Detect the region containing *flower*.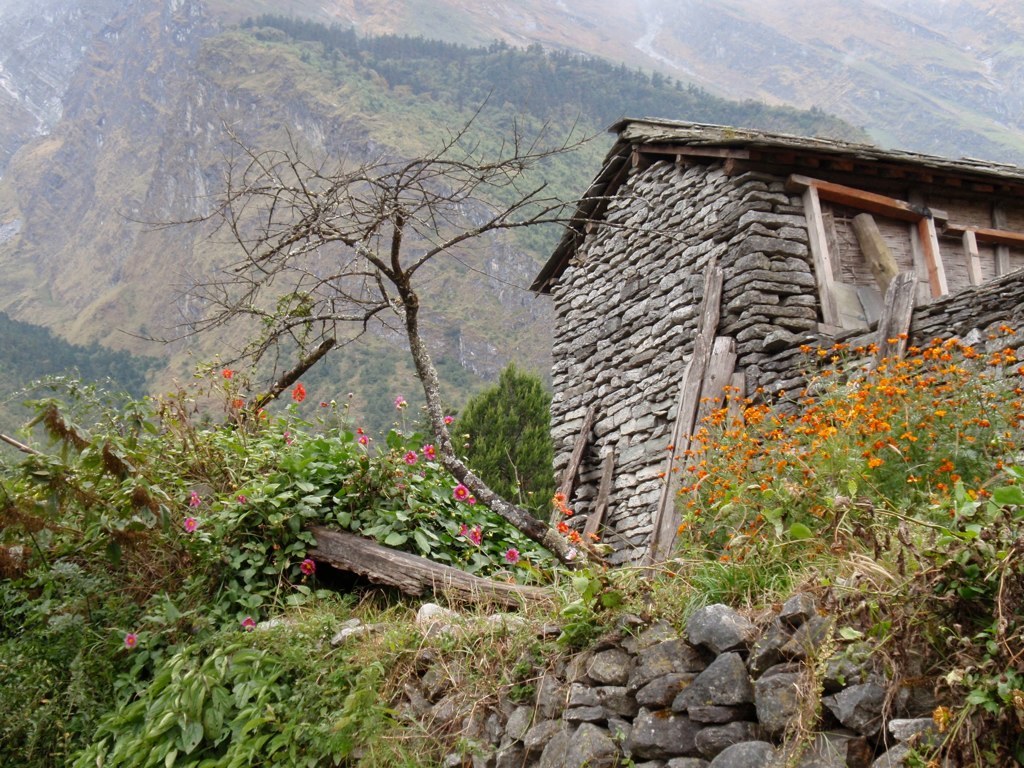
503,545,520,567.
